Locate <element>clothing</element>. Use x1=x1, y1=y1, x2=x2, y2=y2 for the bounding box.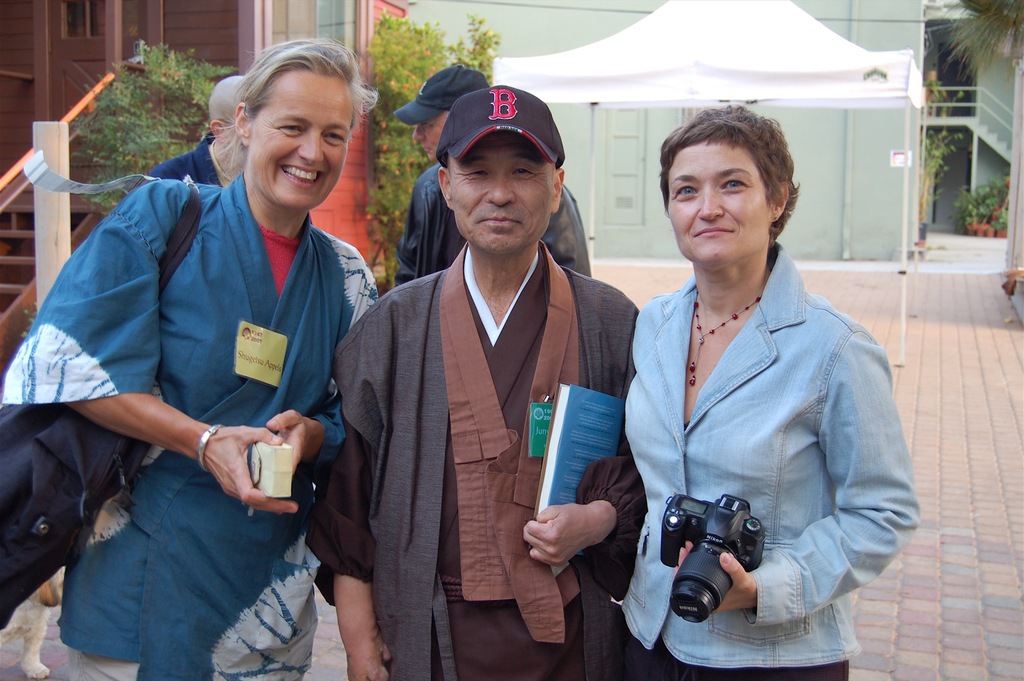
x1=0, y1=176, x2=379, y2=680.
